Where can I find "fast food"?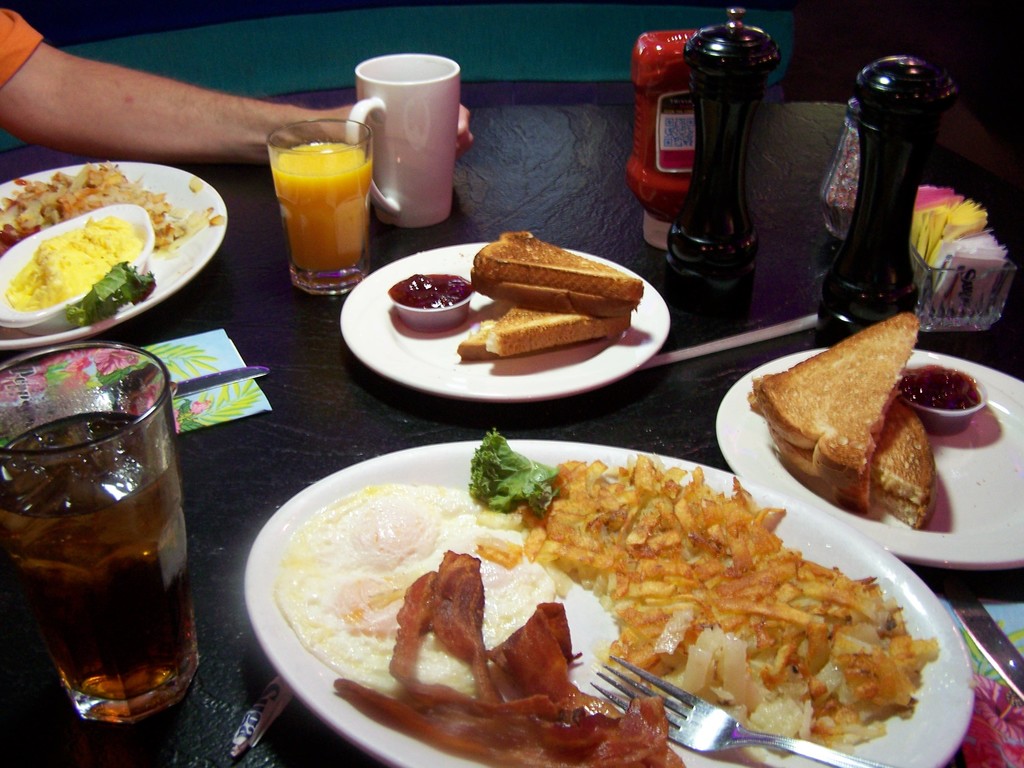
You can find it at rect(741, 301, 913, 502).
